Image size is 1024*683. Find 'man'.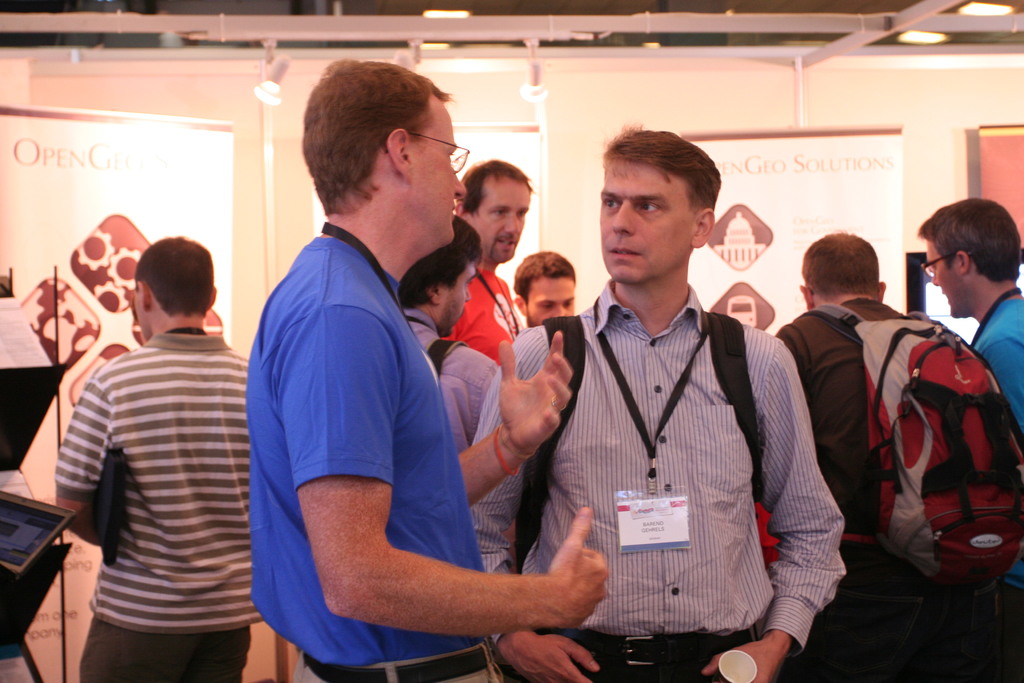
locate(237, 56, 613, 682).
